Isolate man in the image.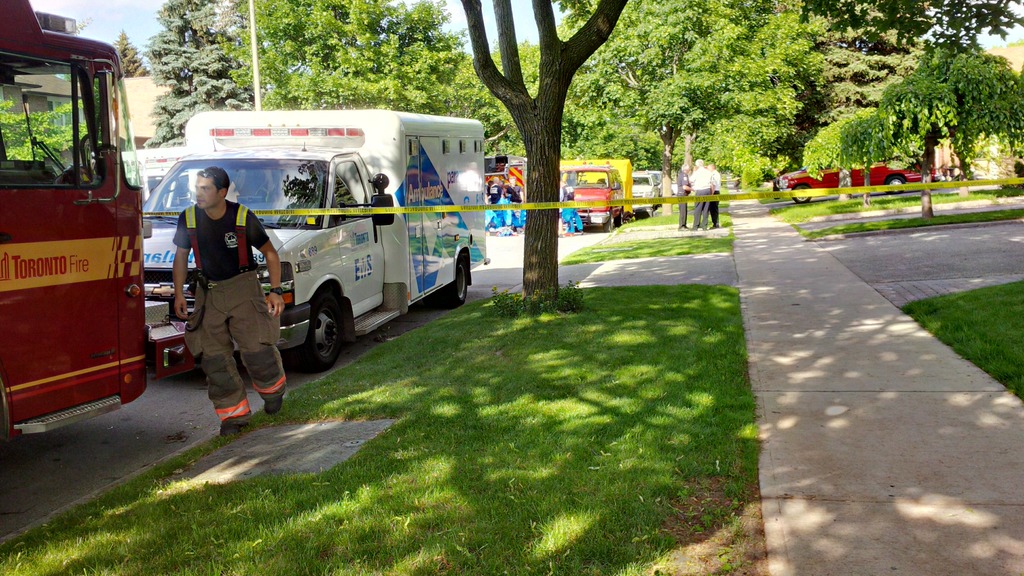
Isolated region: x1=671, y1=161, x2=695, y2=227.
